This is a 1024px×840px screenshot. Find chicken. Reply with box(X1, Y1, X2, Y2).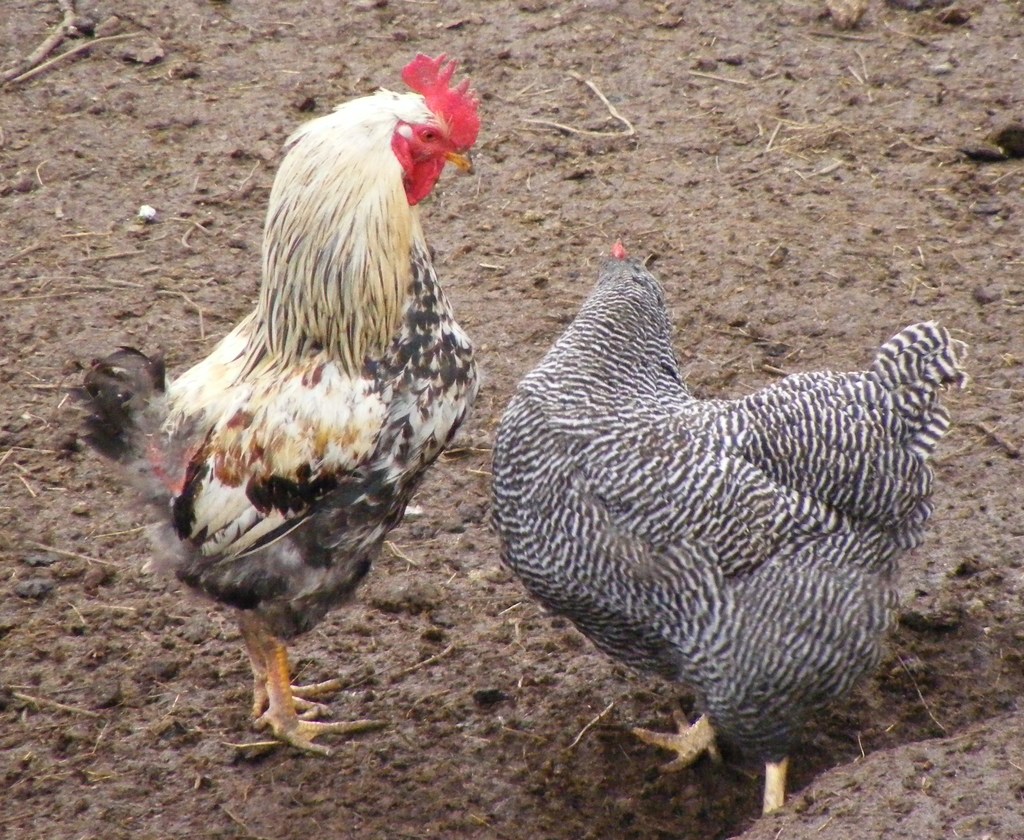
box(479, 237, 975, 837).
